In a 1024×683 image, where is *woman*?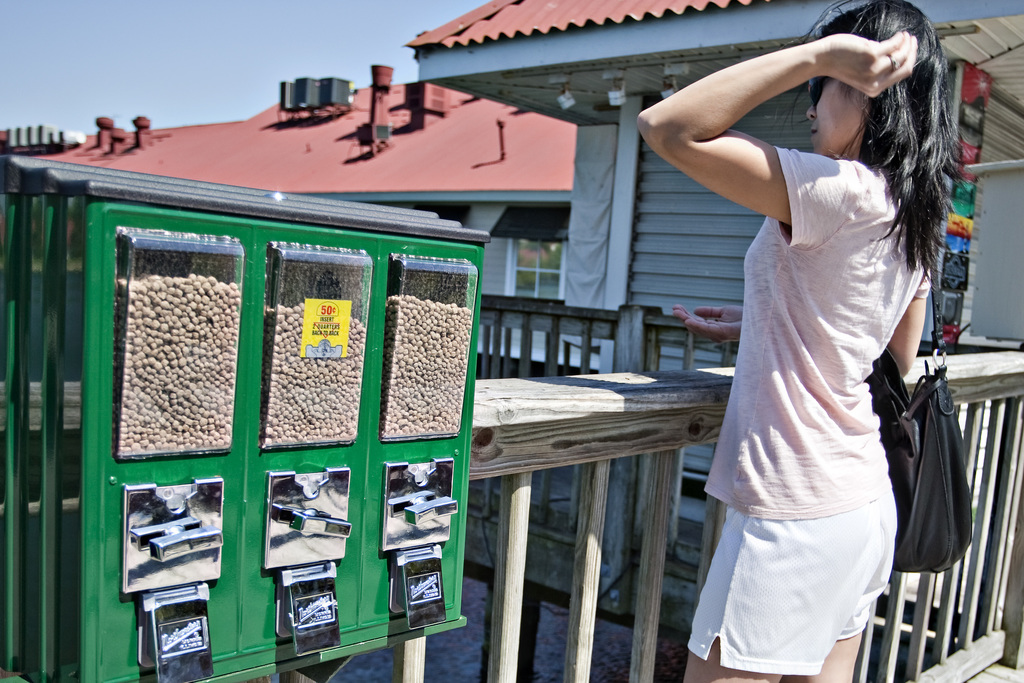
x1=640, y1=0, x2=963, y2=682.
